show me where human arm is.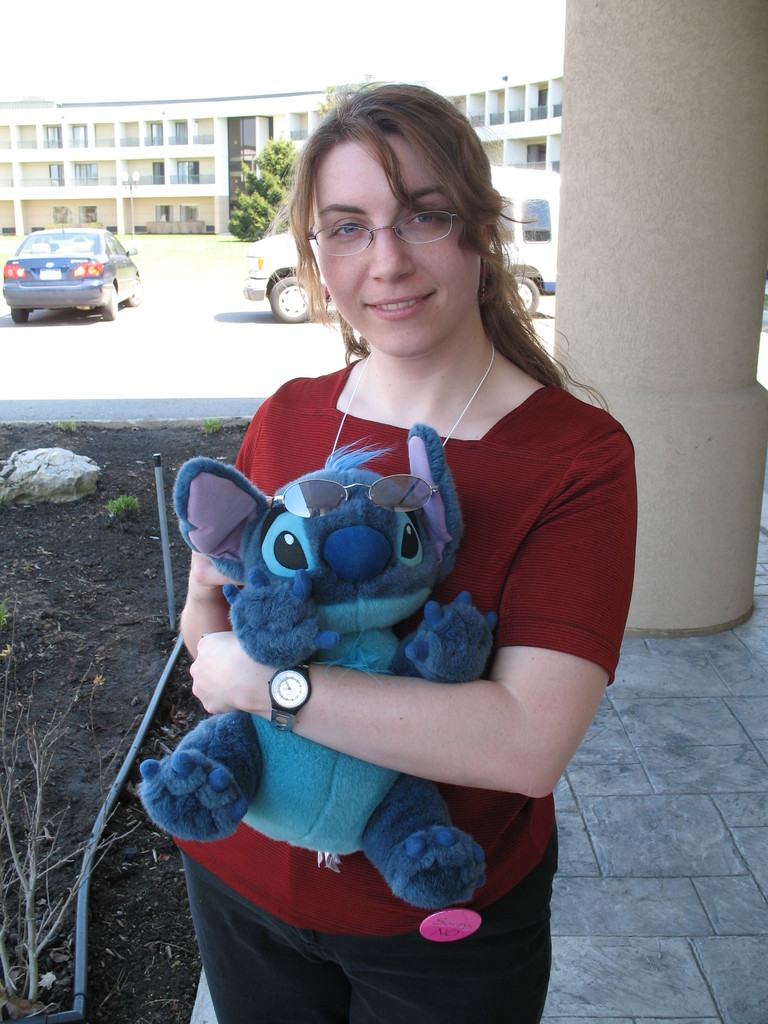
human arm is at 186:406:637:804.
